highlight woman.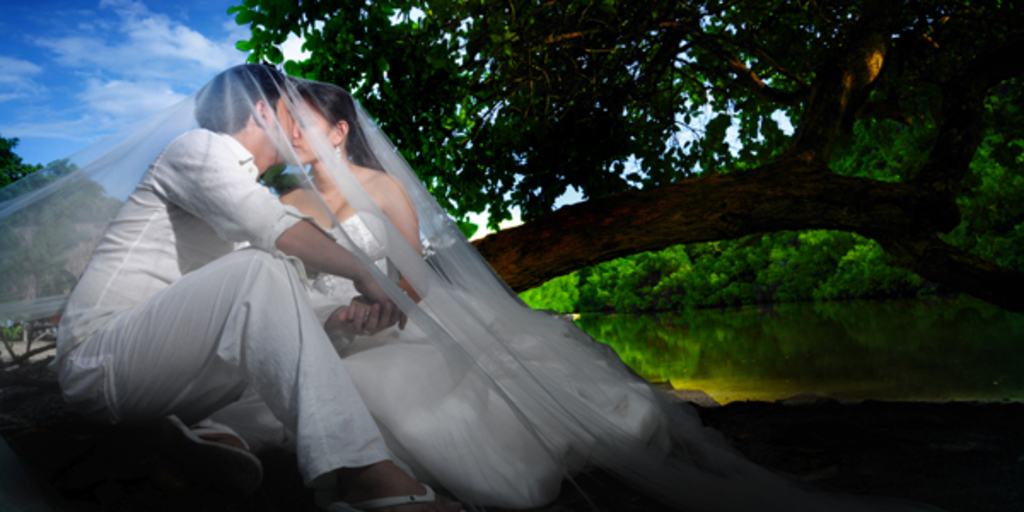
Highlighted region: (246, 80, 669, 510).
